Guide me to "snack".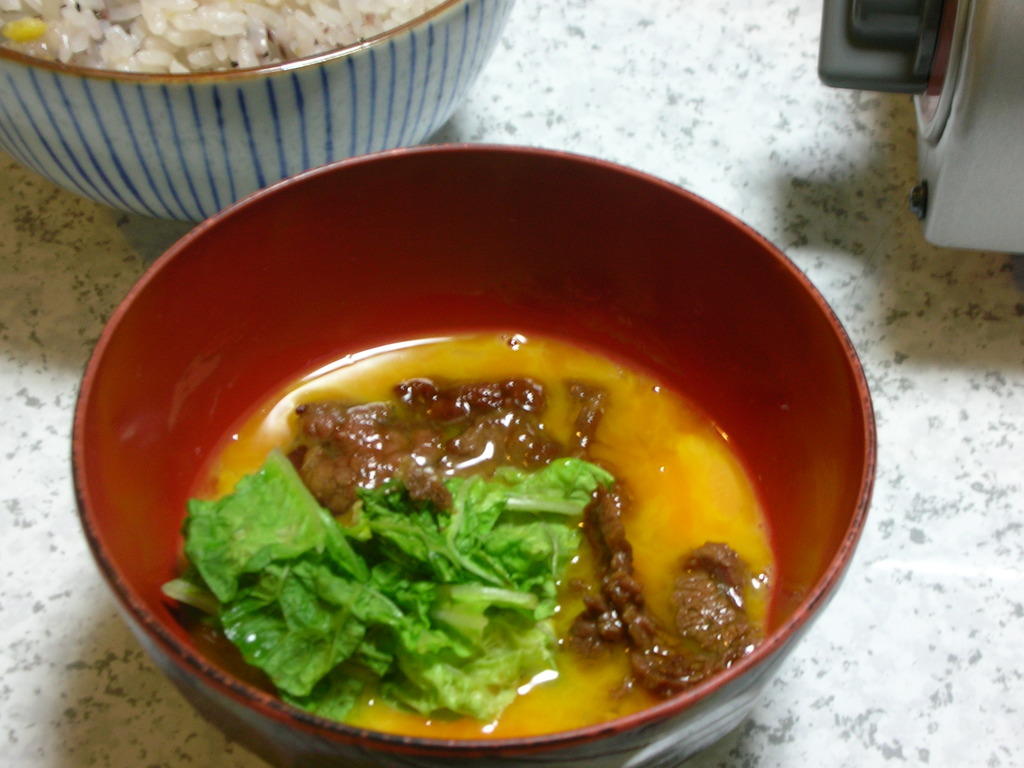
Guidance: x1=152 y1=334 x2=786 y2=746.
